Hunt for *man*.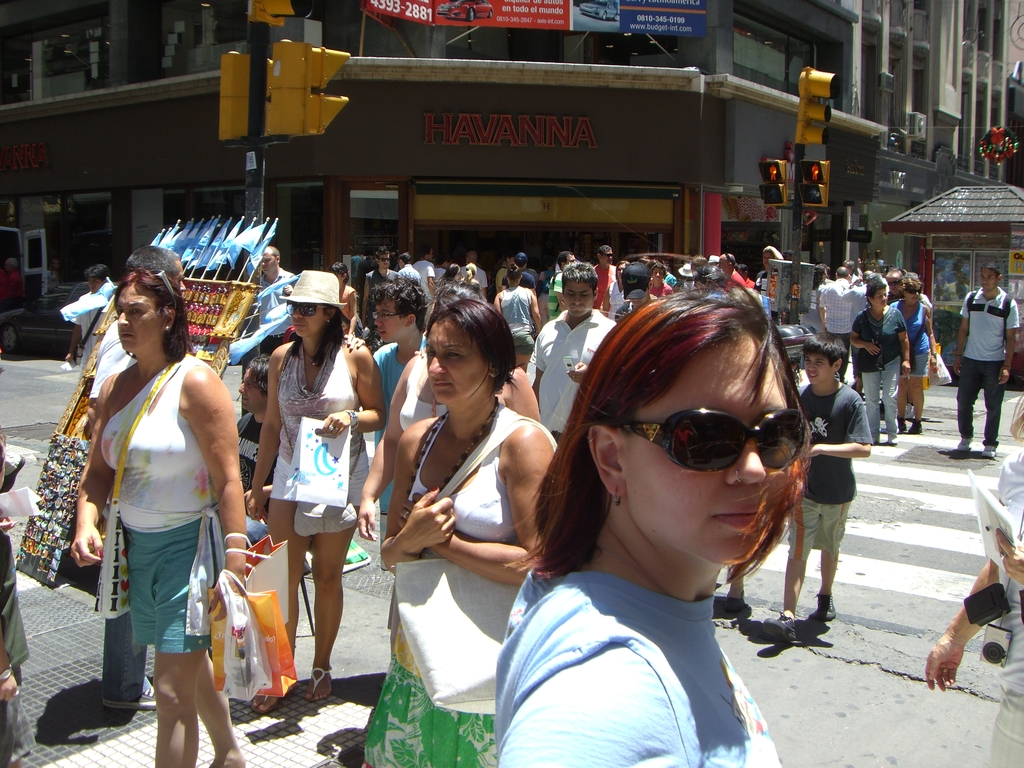
Hunted down at [362, 242, 400, 326].
